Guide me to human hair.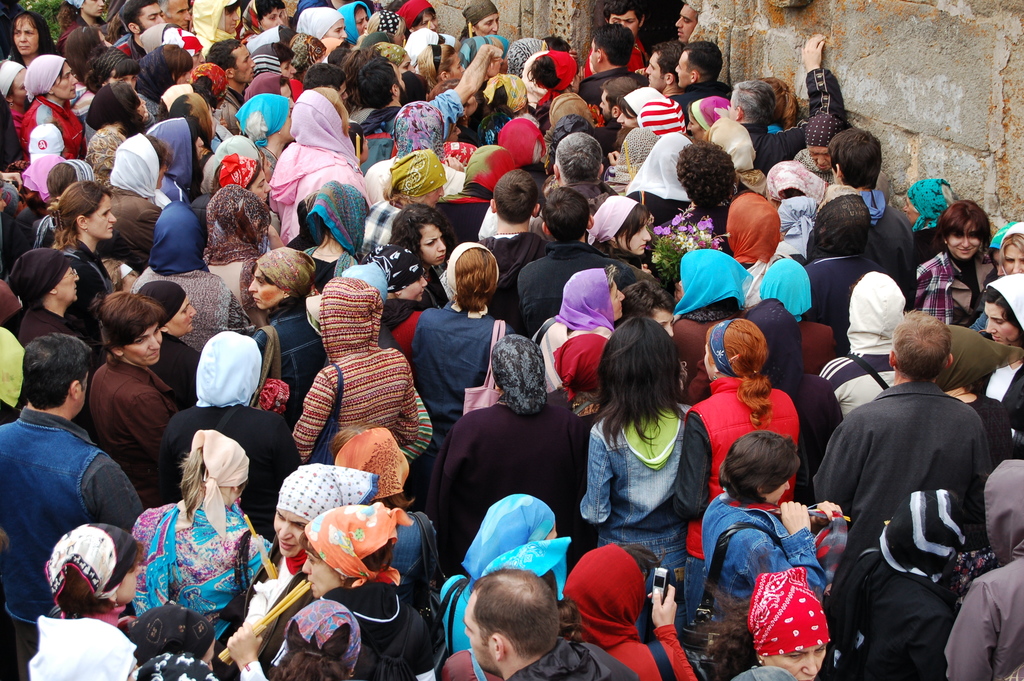
Guidance: 701 581 760 680.
